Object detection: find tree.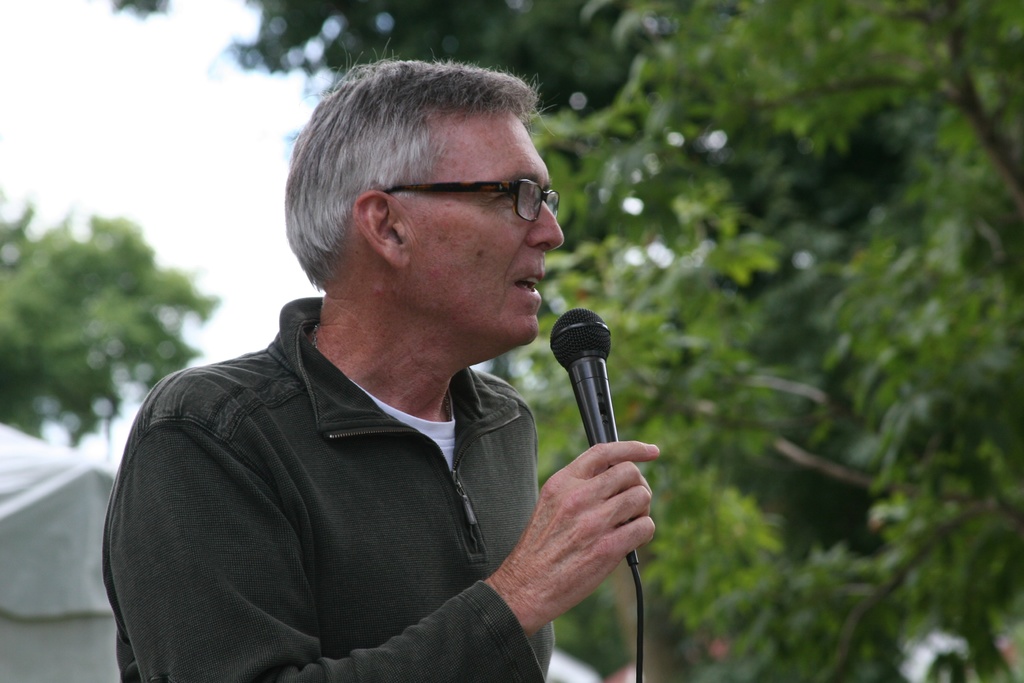
x1=0, y1=180, x2=229, y2=438.
